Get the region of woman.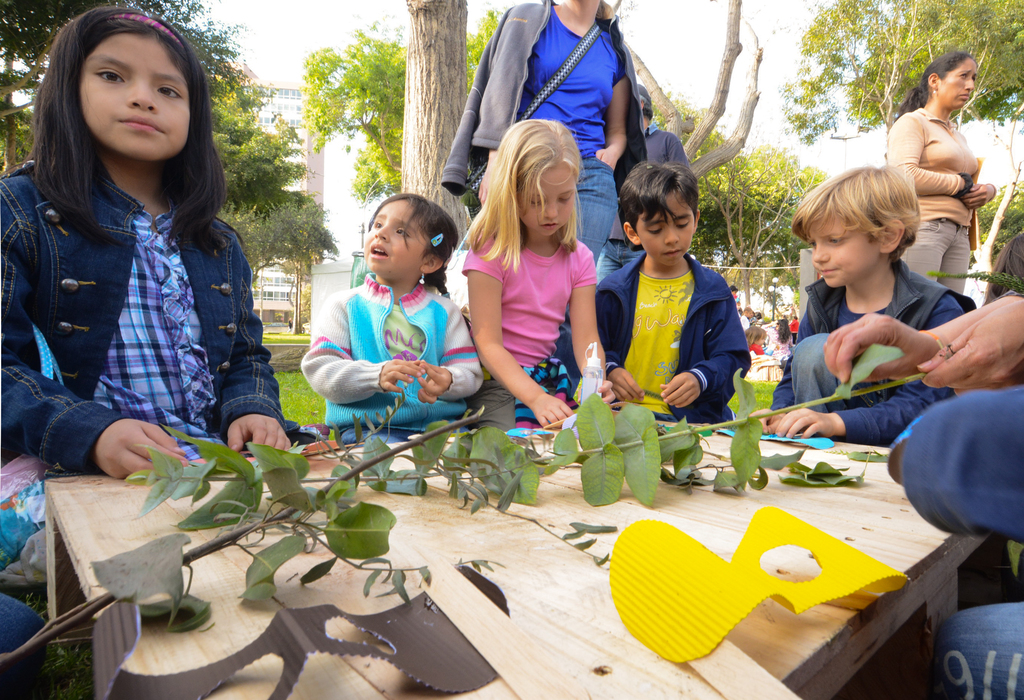
rect(438, 0, 648, 268).
